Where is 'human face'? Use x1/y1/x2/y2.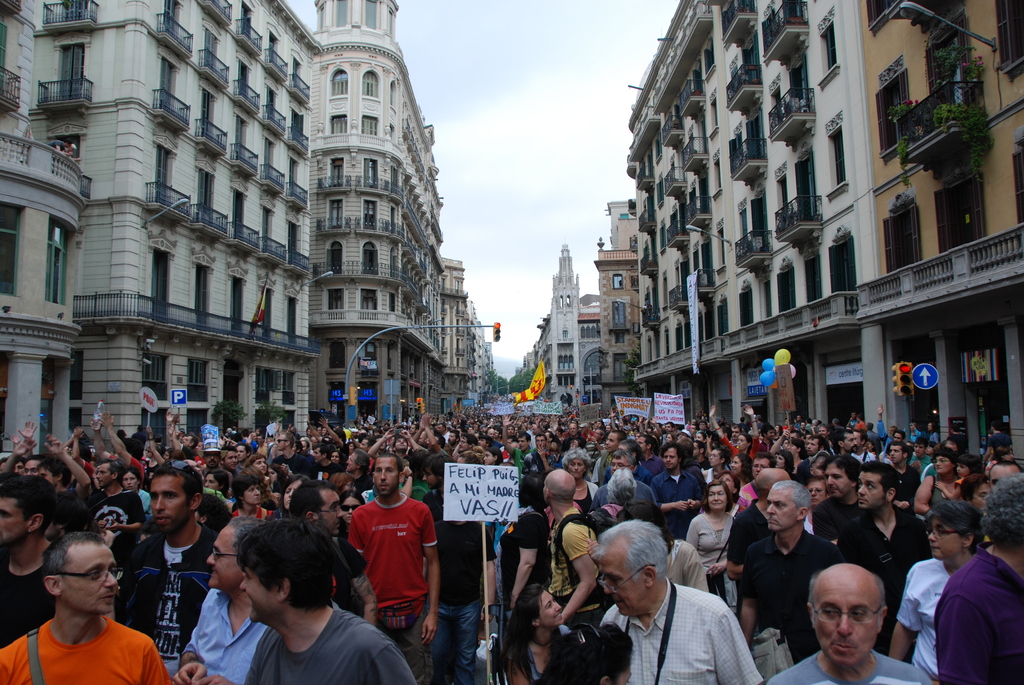
482/448/495/466.
